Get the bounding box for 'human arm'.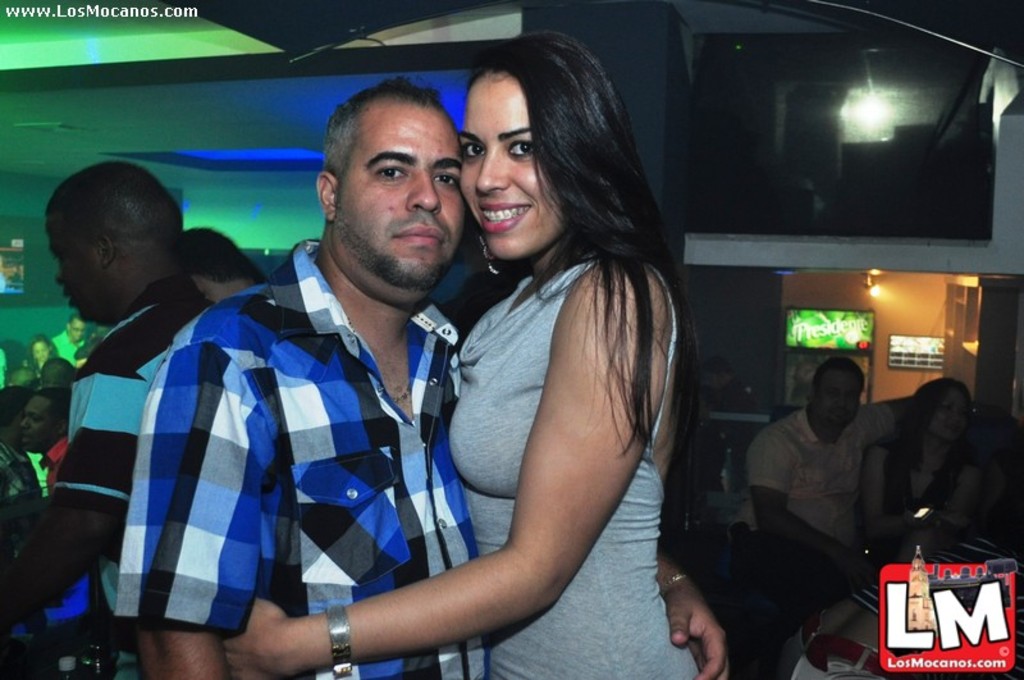
937/464/975/522.
